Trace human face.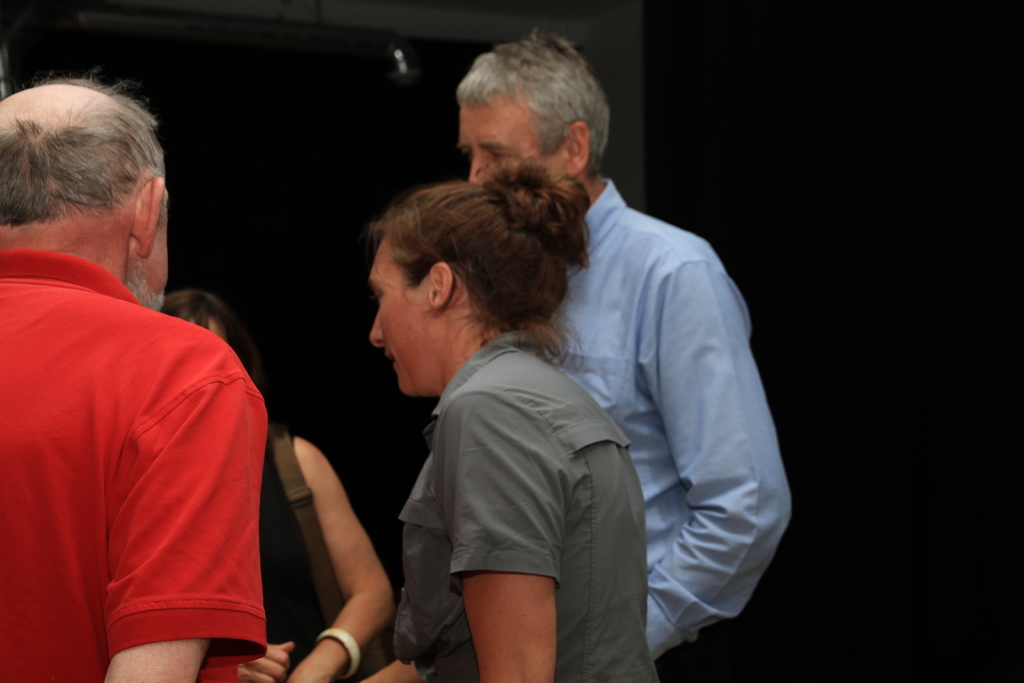
Traced to [125,192,176,311].
